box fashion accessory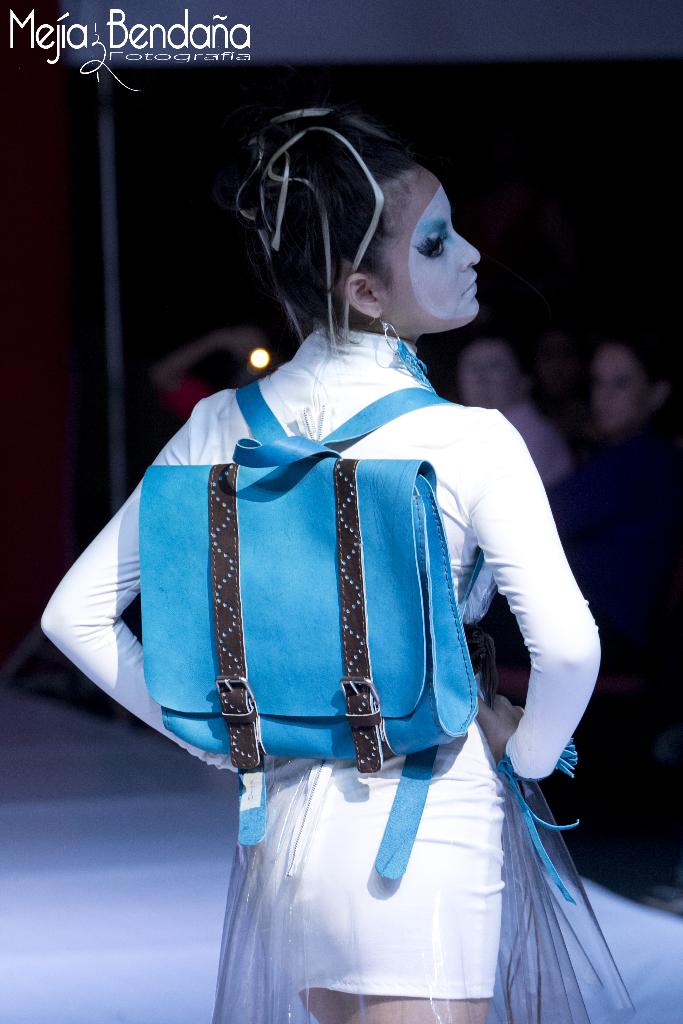
rect(142, 379, 485, 881)
